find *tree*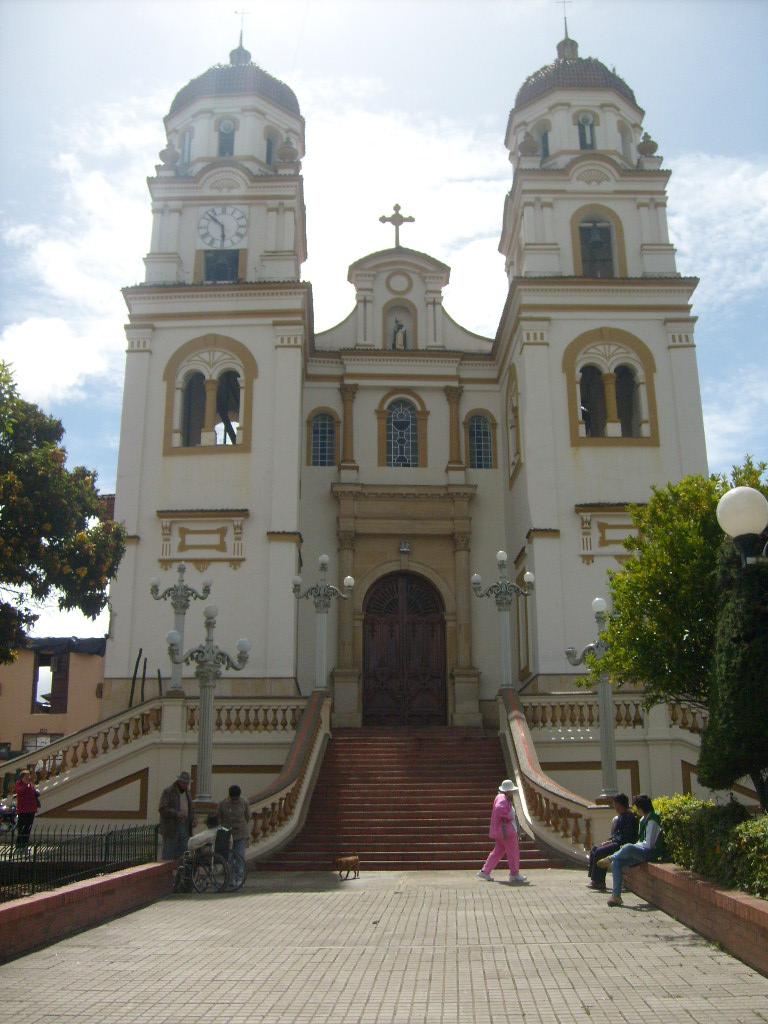
l=553, t=455, r=767, b=716
